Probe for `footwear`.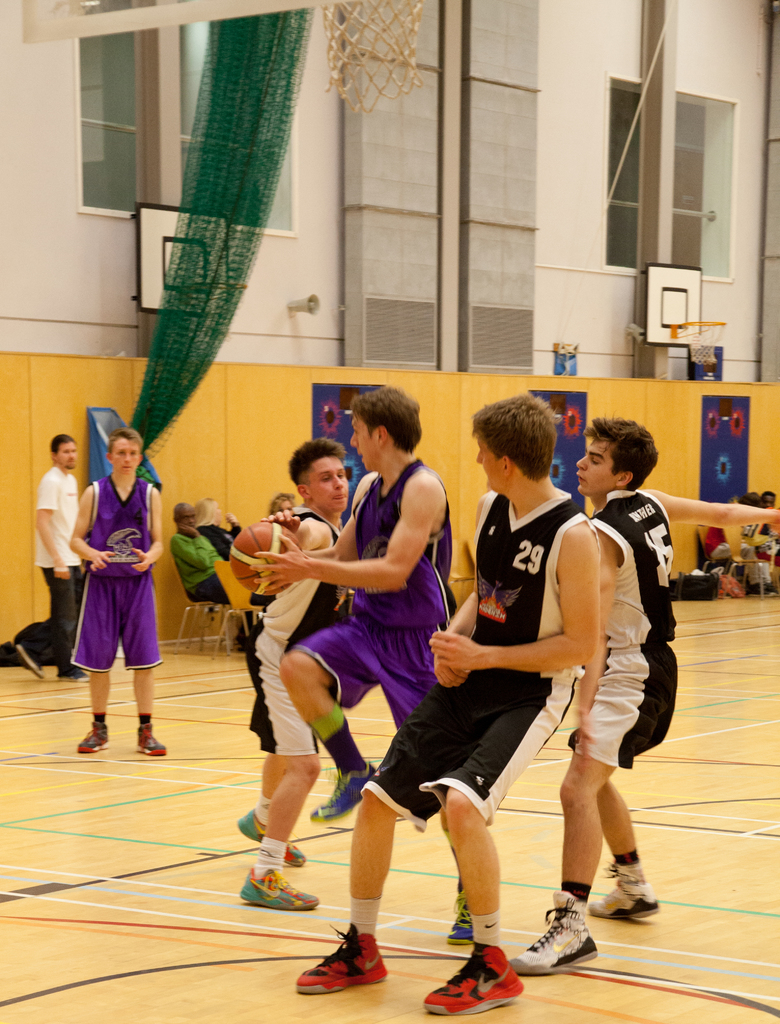
Probe result: (294, 918, 389, 991).
